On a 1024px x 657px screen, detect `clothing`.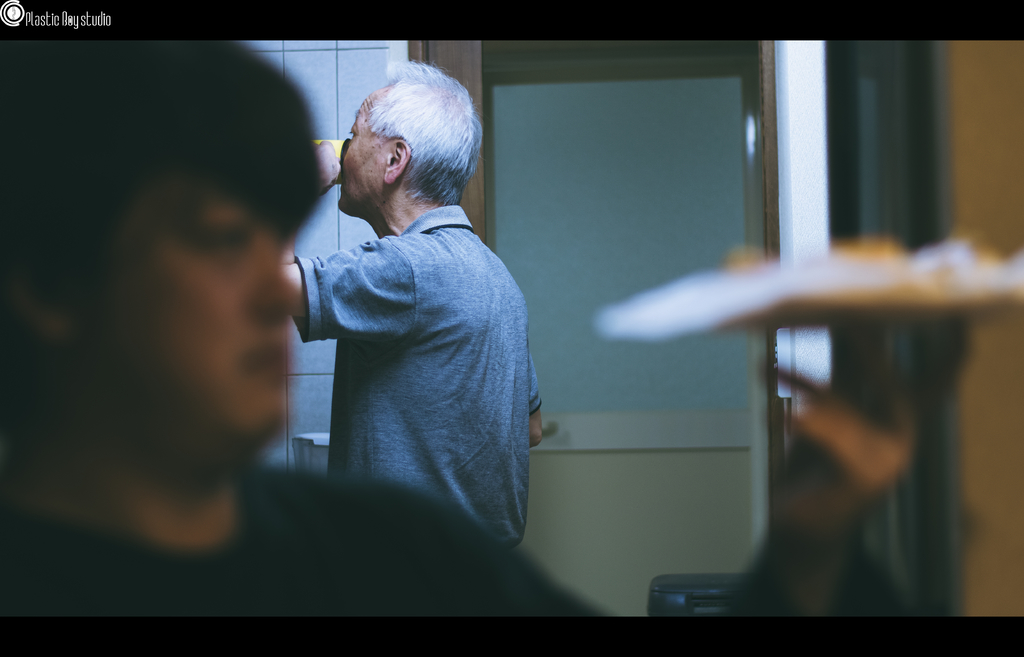
bbox(0, 456, 607, 615).
